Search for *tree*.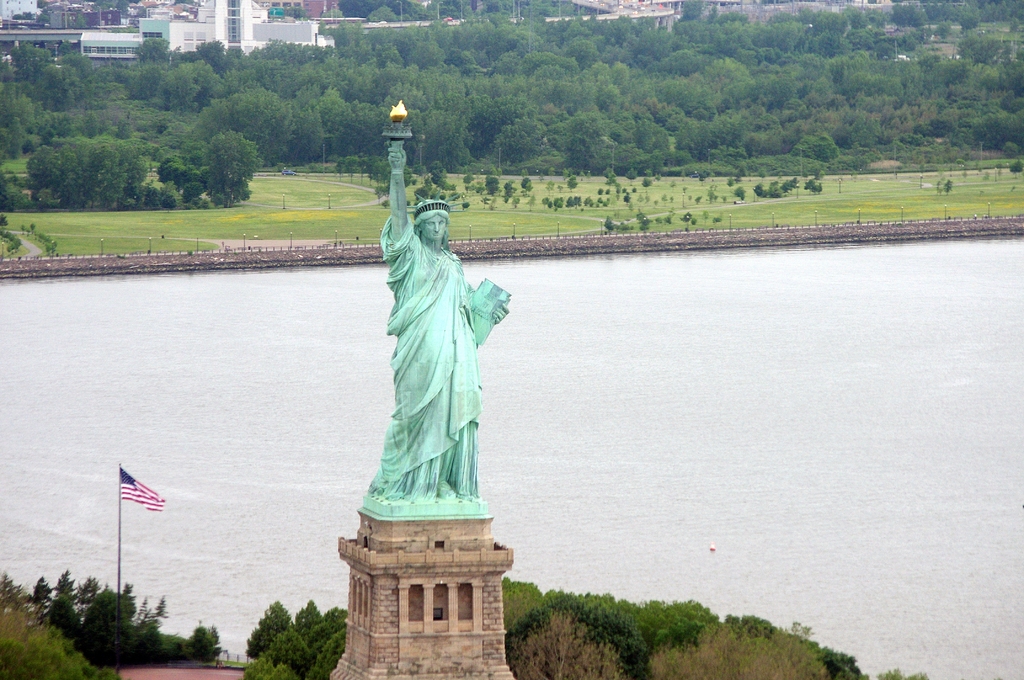
Found at box(644, 180, 653, 196).
